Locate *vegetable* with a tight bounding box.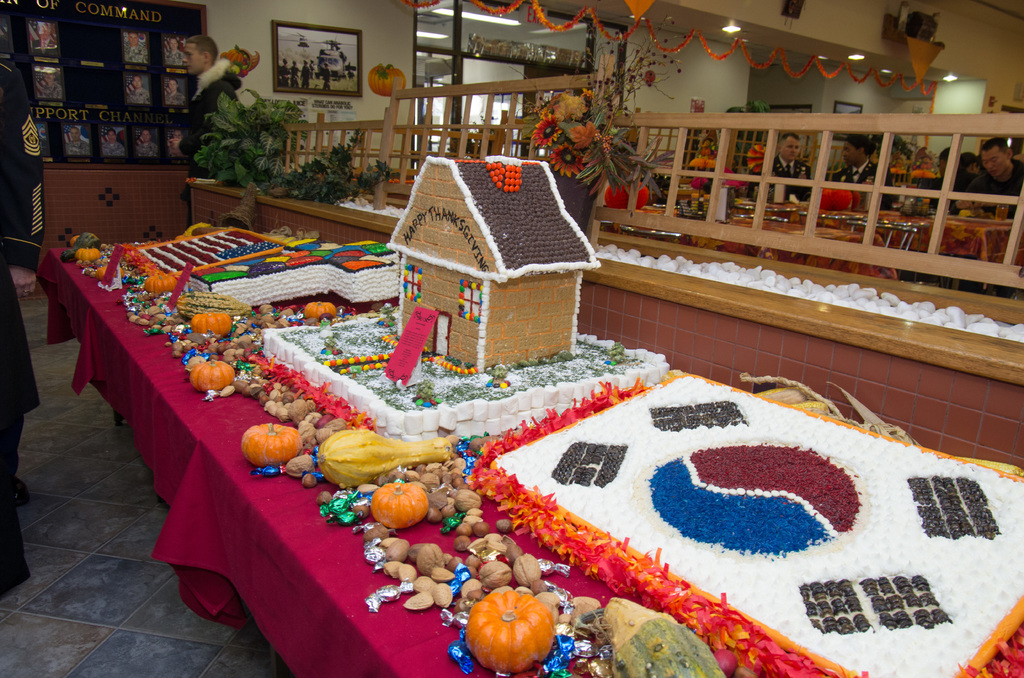
rect(242, 424, 300, 465).
